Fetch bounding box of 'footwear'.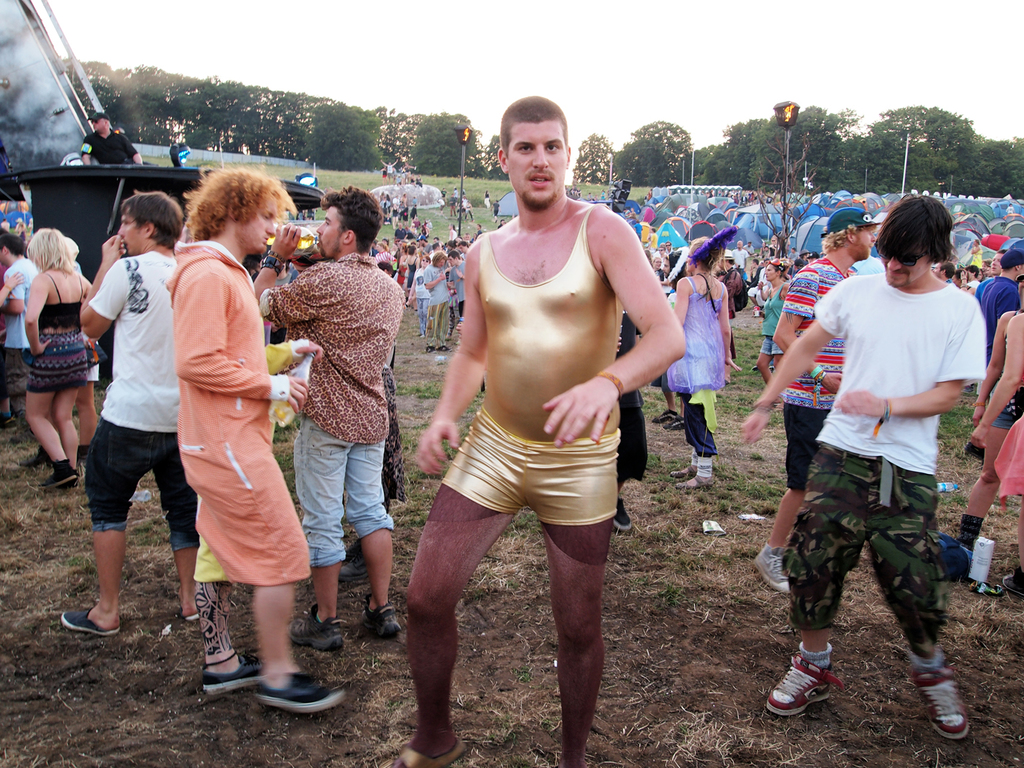
Bbox: x1=672, y1=464, x2=716, y2=486.
